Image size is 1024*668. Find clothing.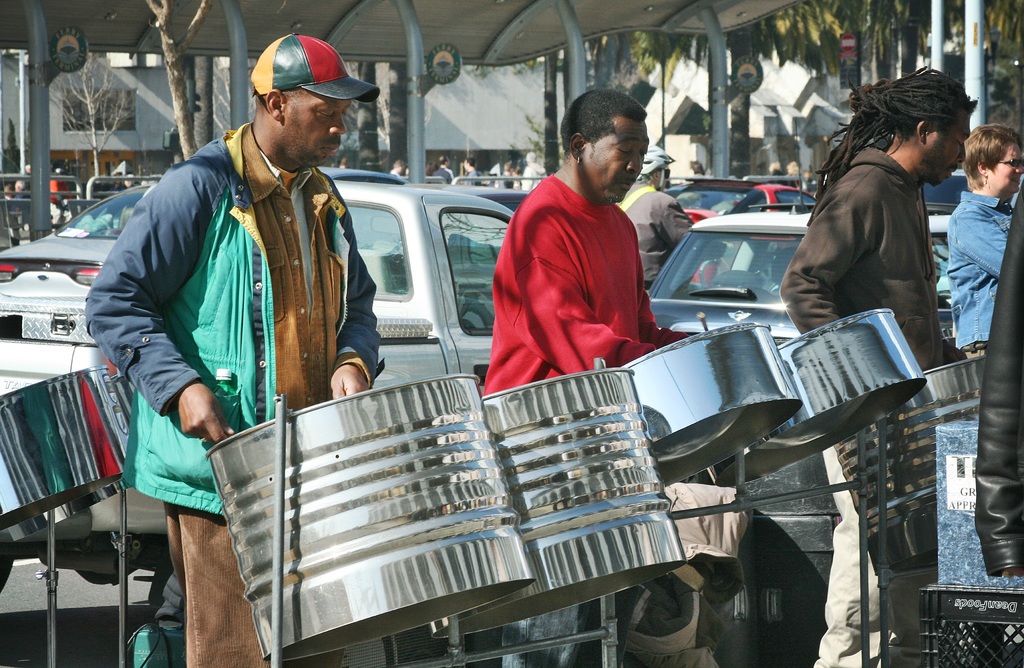
[left=485, top=173, right=674, bottom=667].
